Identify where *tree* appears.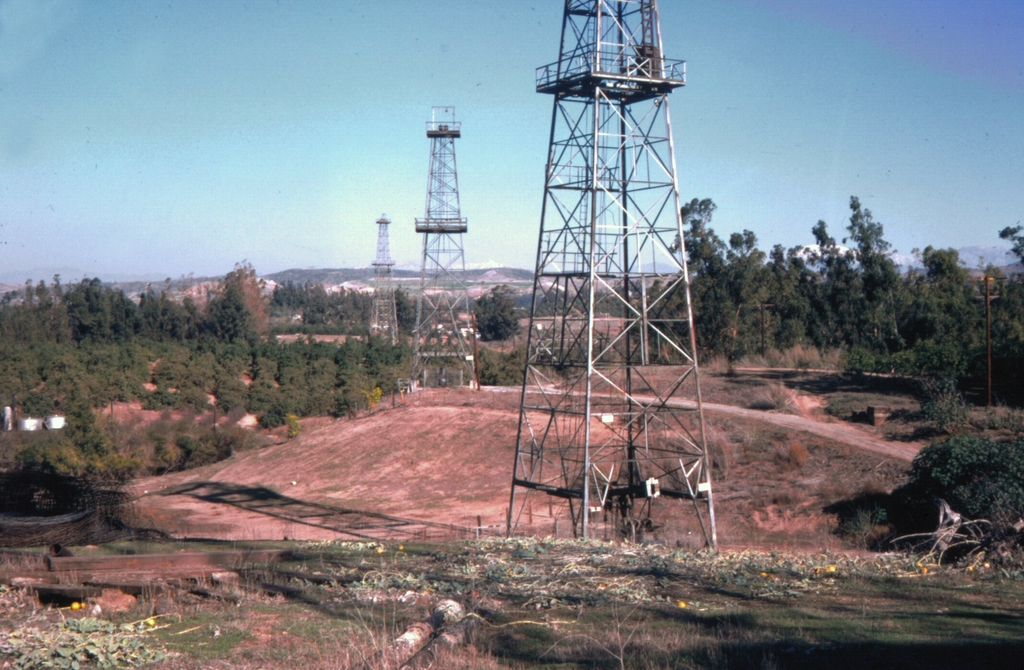
Appears at crop(470, 336, 532, 389).
